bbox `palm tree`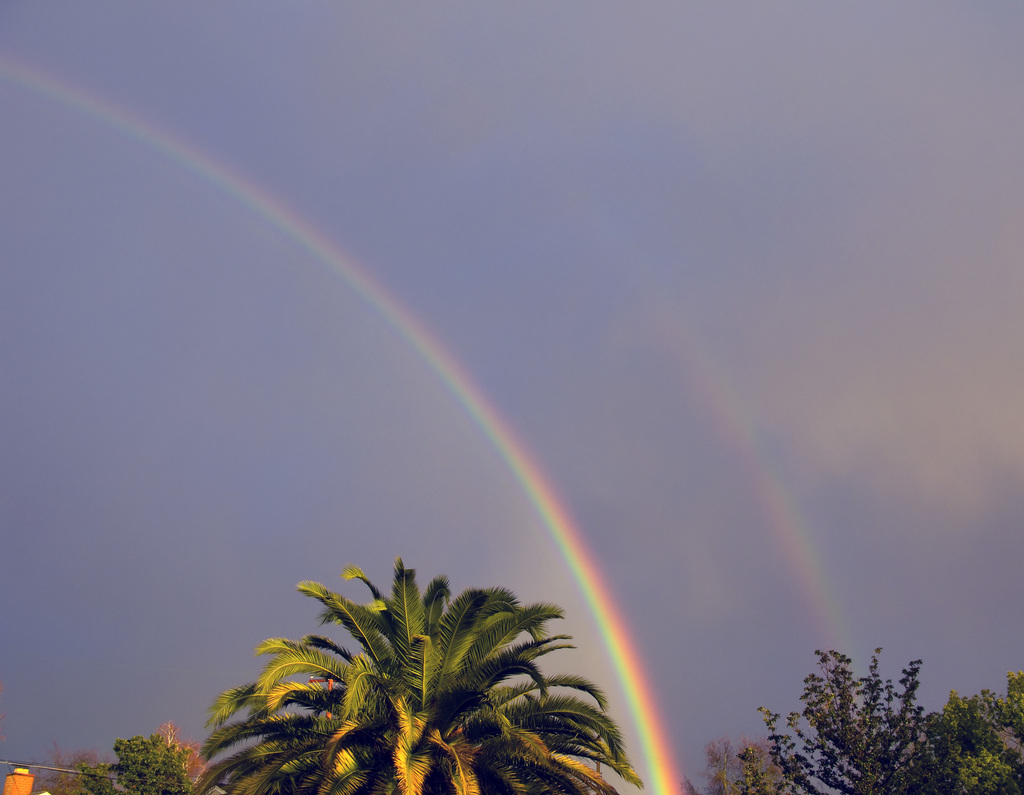
[209,570,589,794]
